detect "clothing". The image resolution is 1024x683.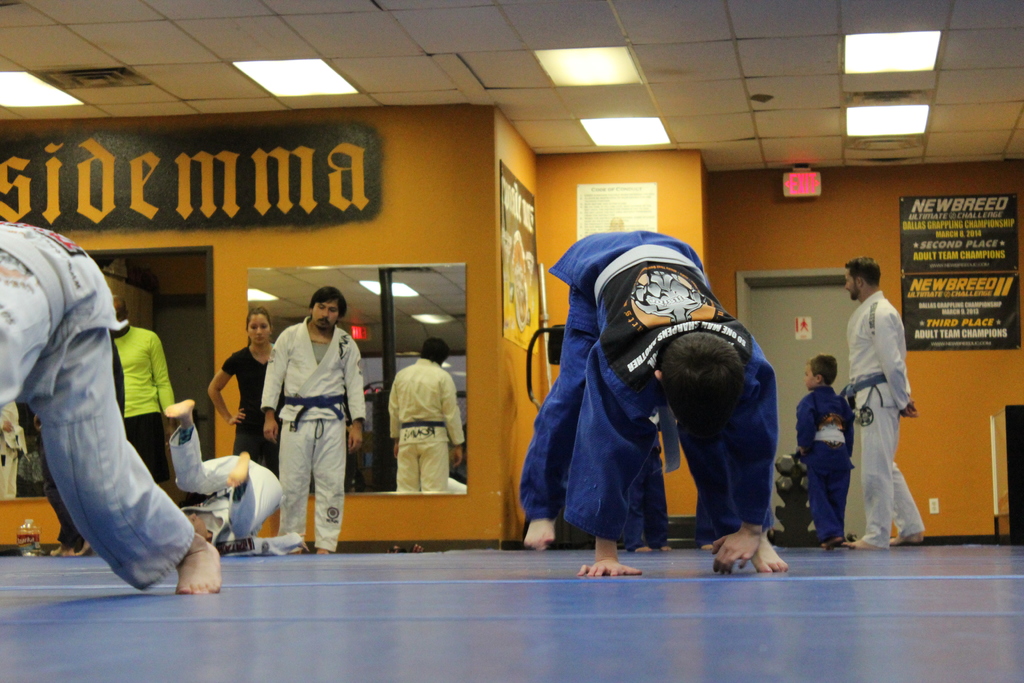
623, 441, 670, 550.
